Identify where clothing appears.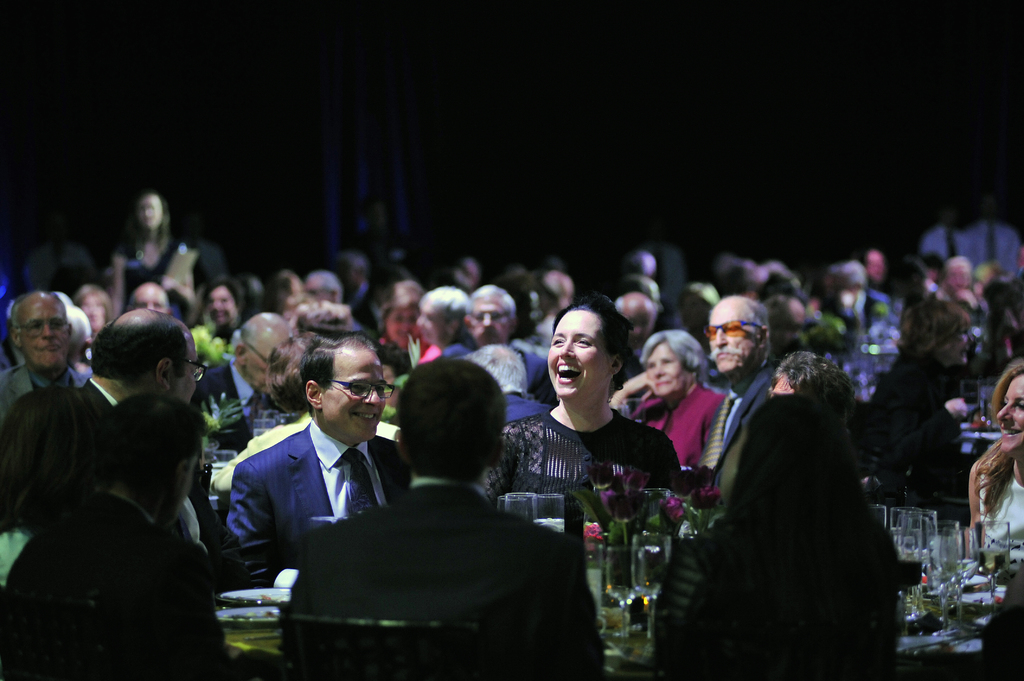
Appears at pyautogui.locateOnScreen(118, 242, 192, 323).
